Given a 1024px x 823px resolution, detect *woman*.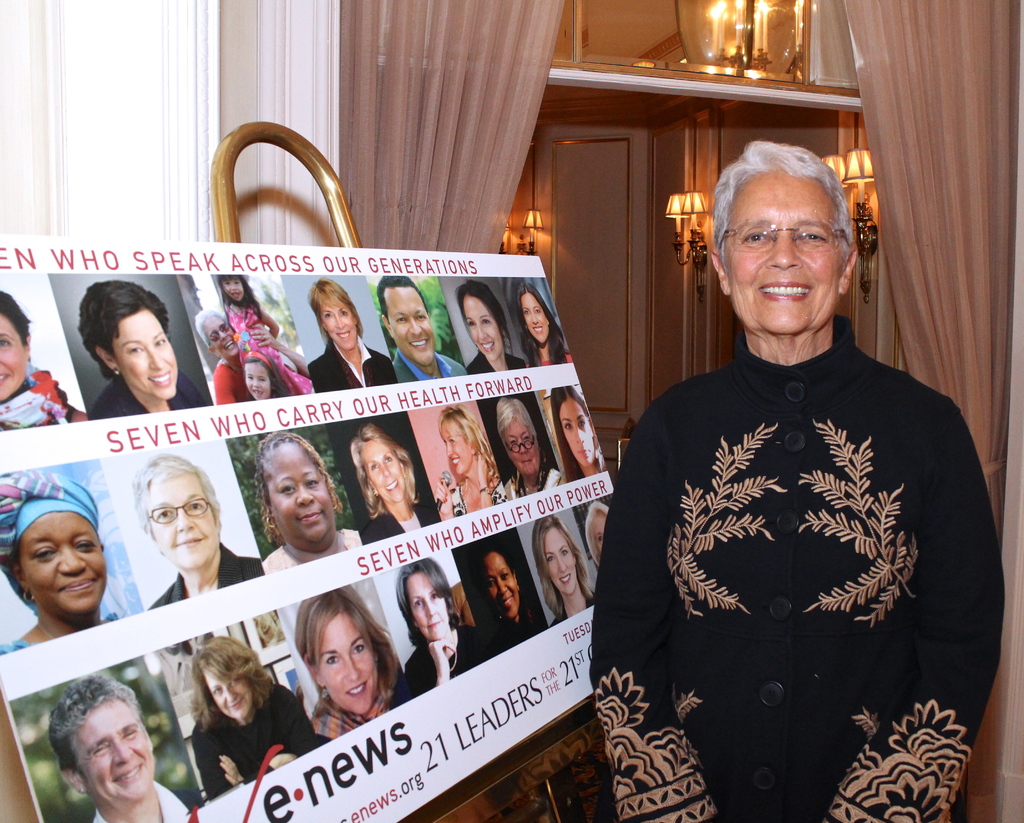
select_region(313, 275, 407, 400).
